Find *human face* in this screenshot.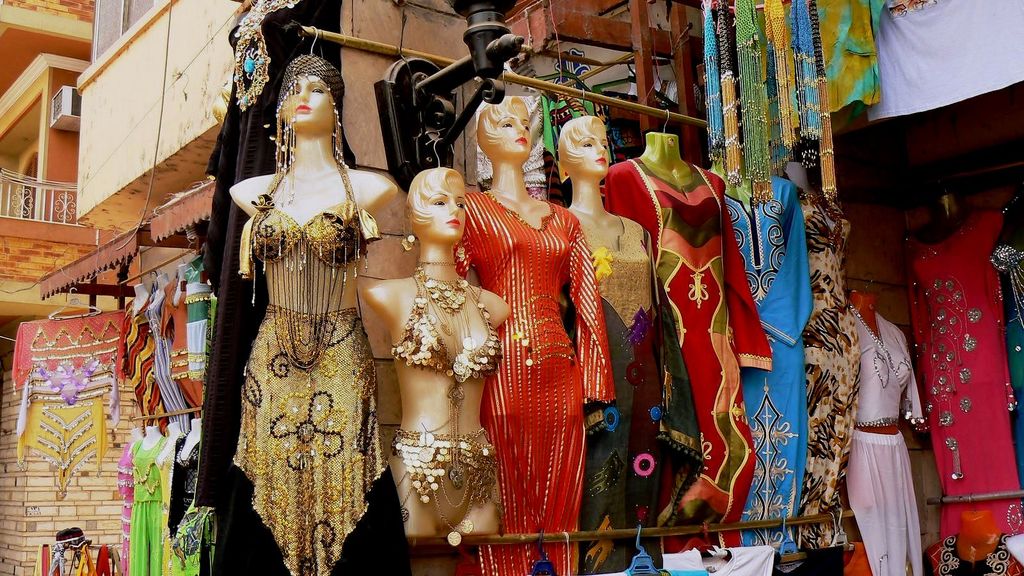
The bounding box for *human face* is 565/132/607/178.
